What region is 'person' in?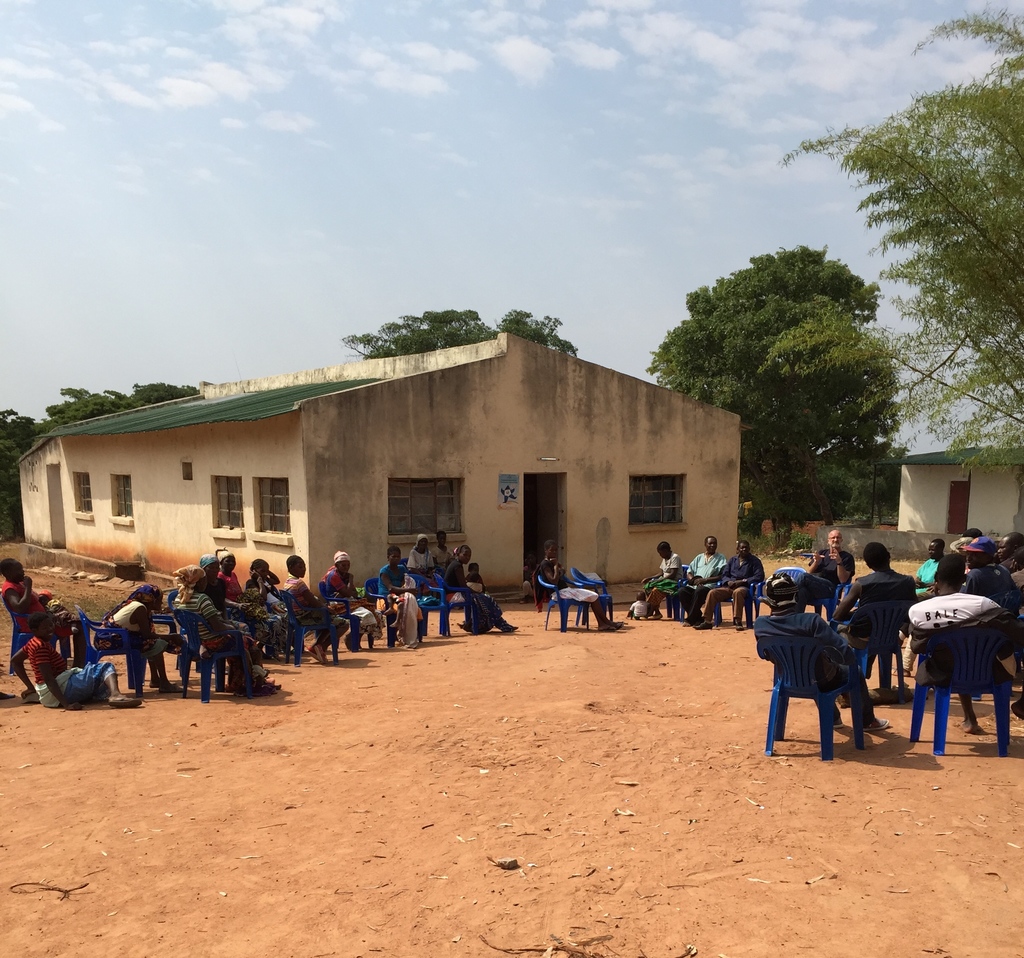
l=954, t=539, r=1020, b=621.
